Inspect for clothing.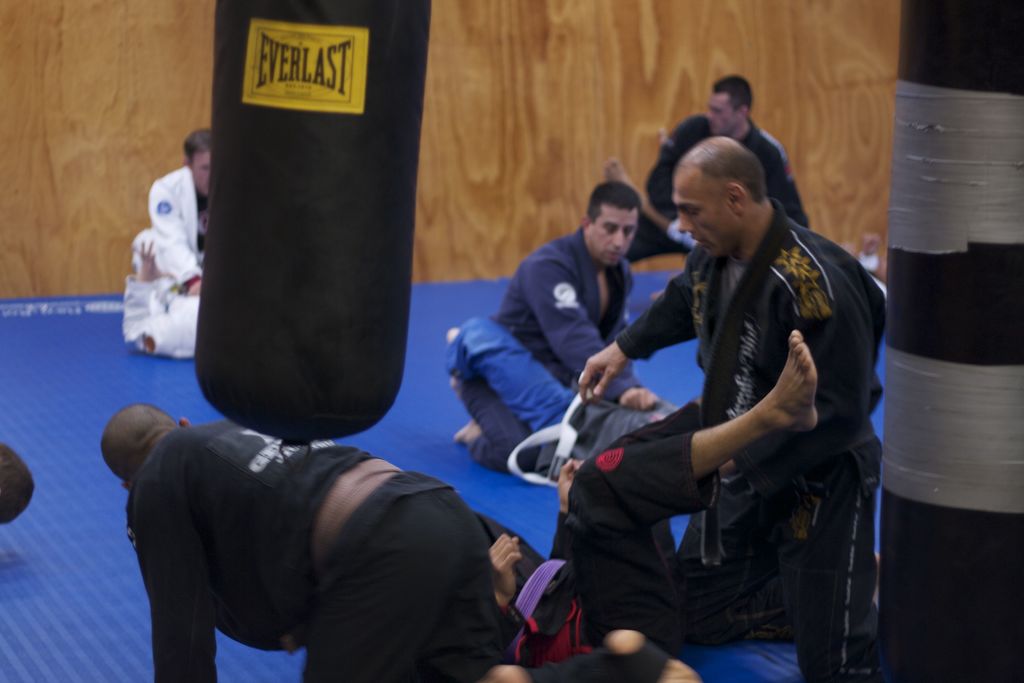
Inspection: 618,125,820,258.
